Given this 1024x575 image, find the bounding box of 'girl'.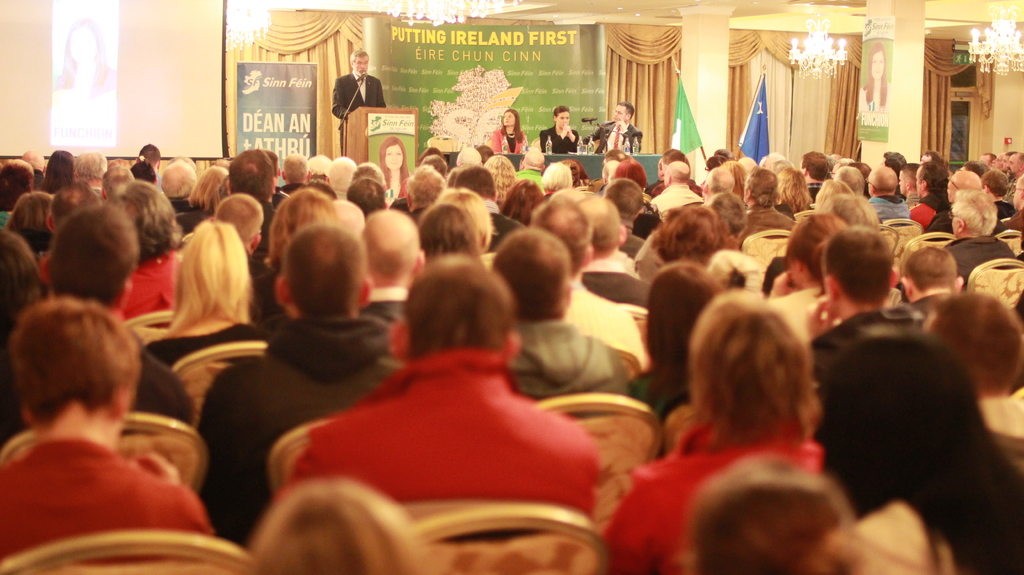
(left=858, top=39, right=891, bottom=112).
